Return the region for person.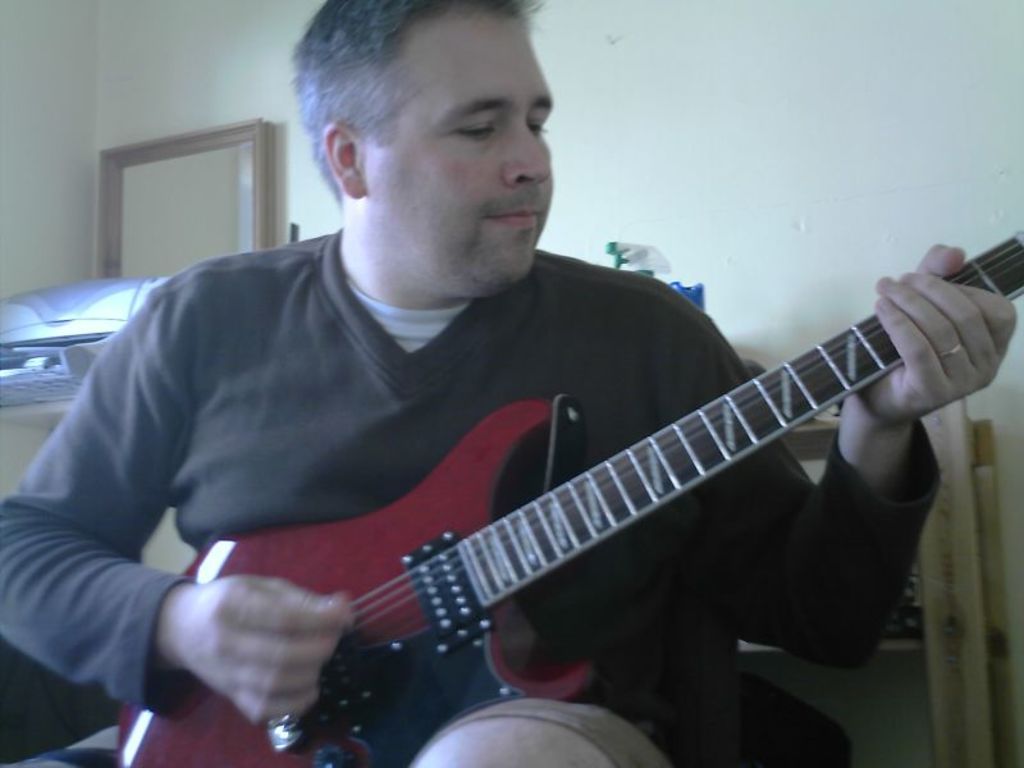
0, 0, 1018, 765.
